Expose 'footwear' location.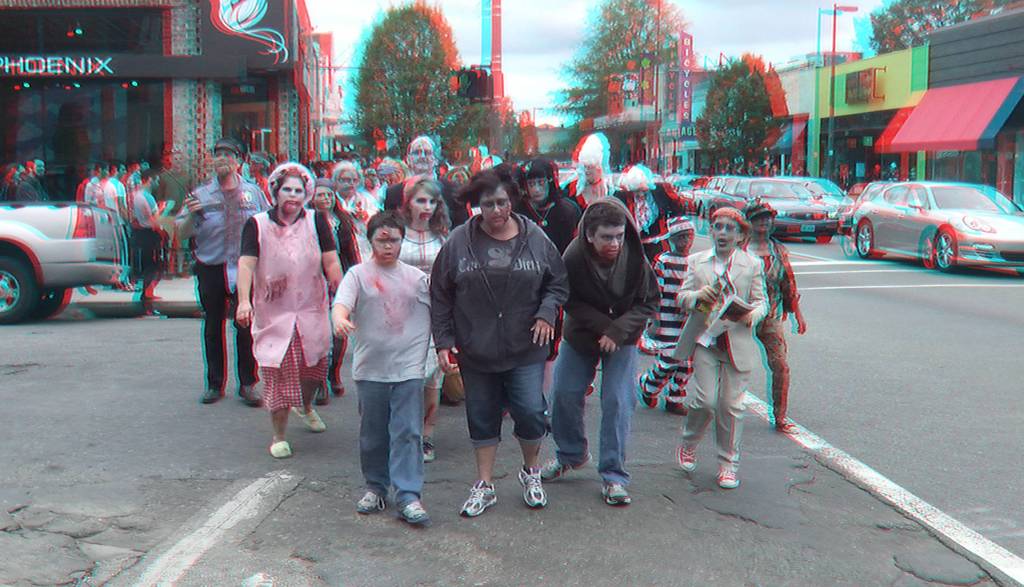
Exposed at x1=395, y1=497, x2=431, y2=524.
